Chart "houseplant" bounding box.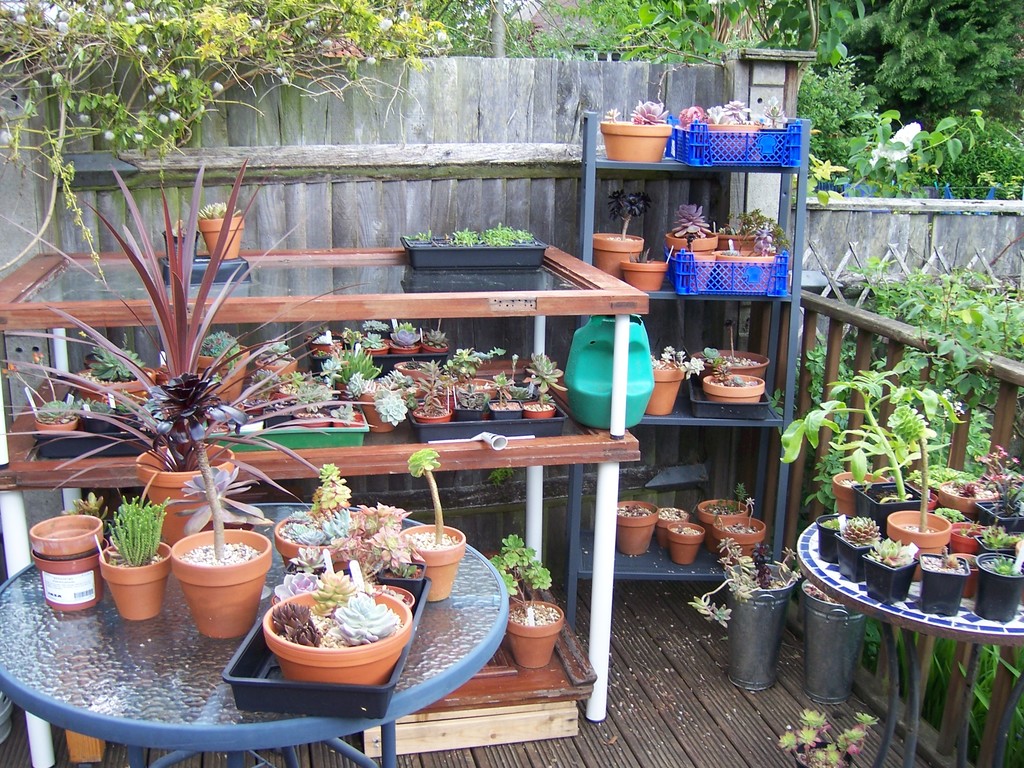
Charted: select_region(668, 517, 708, 569).
